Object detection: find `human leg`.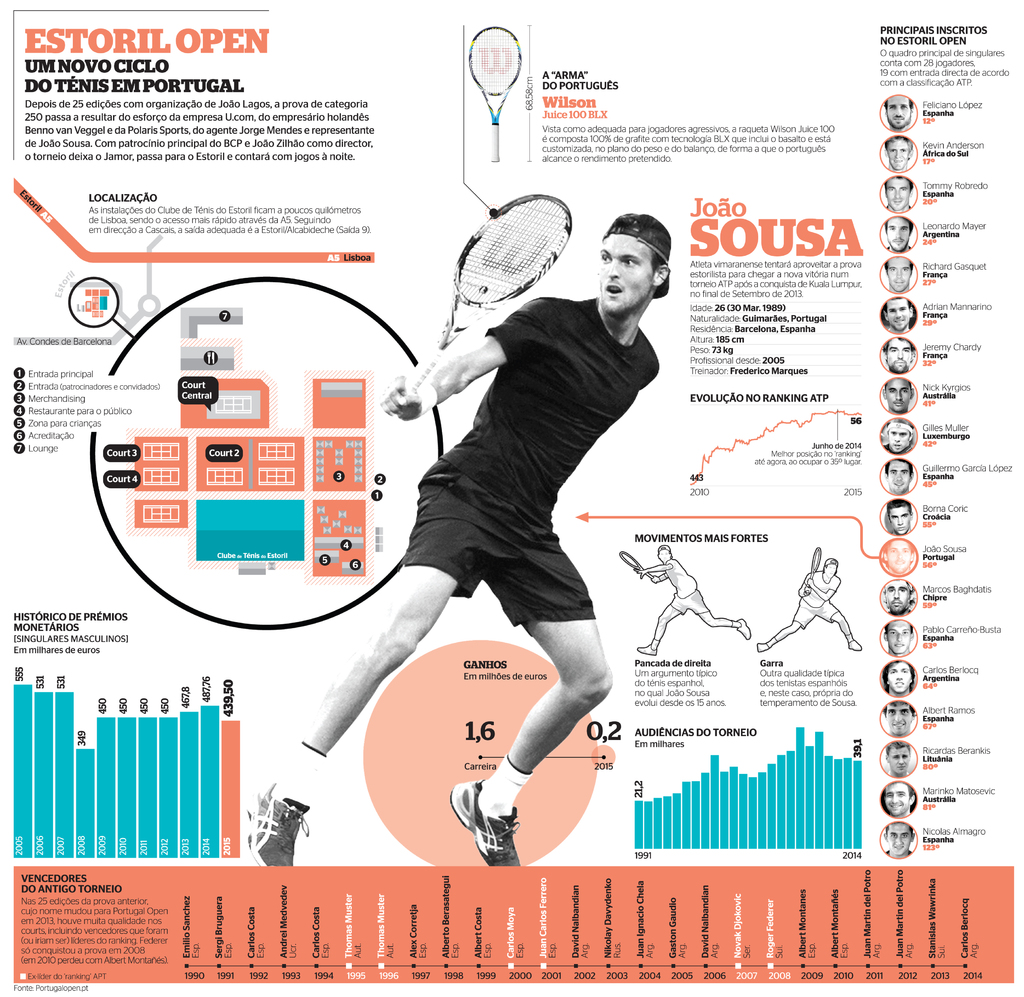
{"left": 685, "top": 585, "right": 748, "bottom": 638}.
